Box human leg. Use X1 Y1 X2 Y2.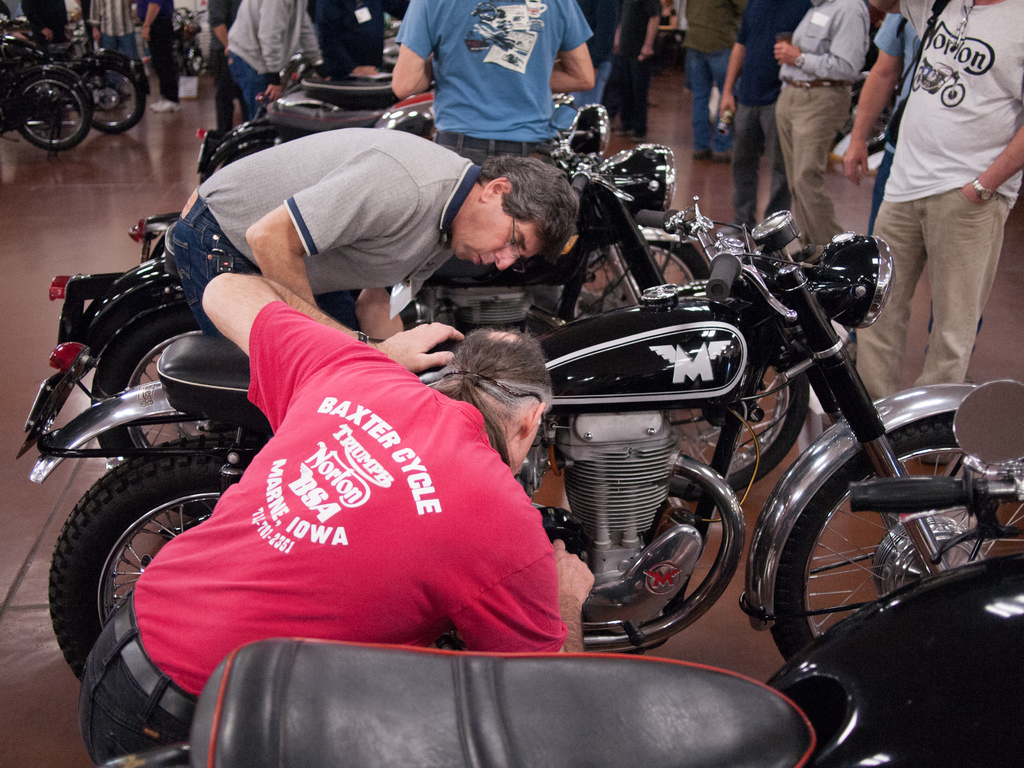
212 49 234 124.
